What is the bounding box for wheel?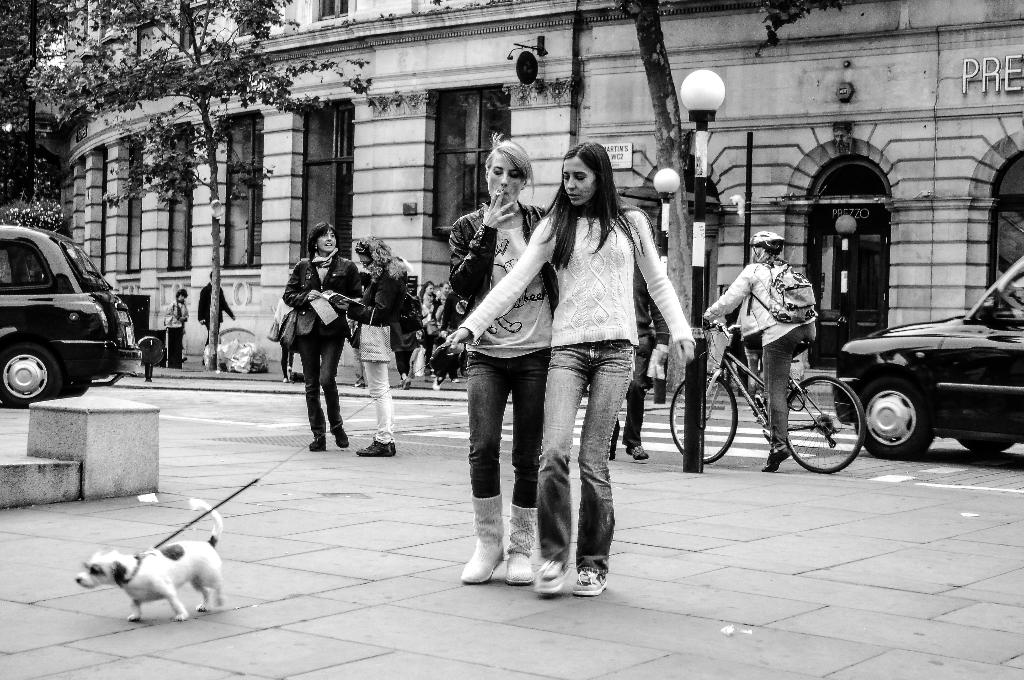
<bbox>855, 380, 935, 458</bbox>.
